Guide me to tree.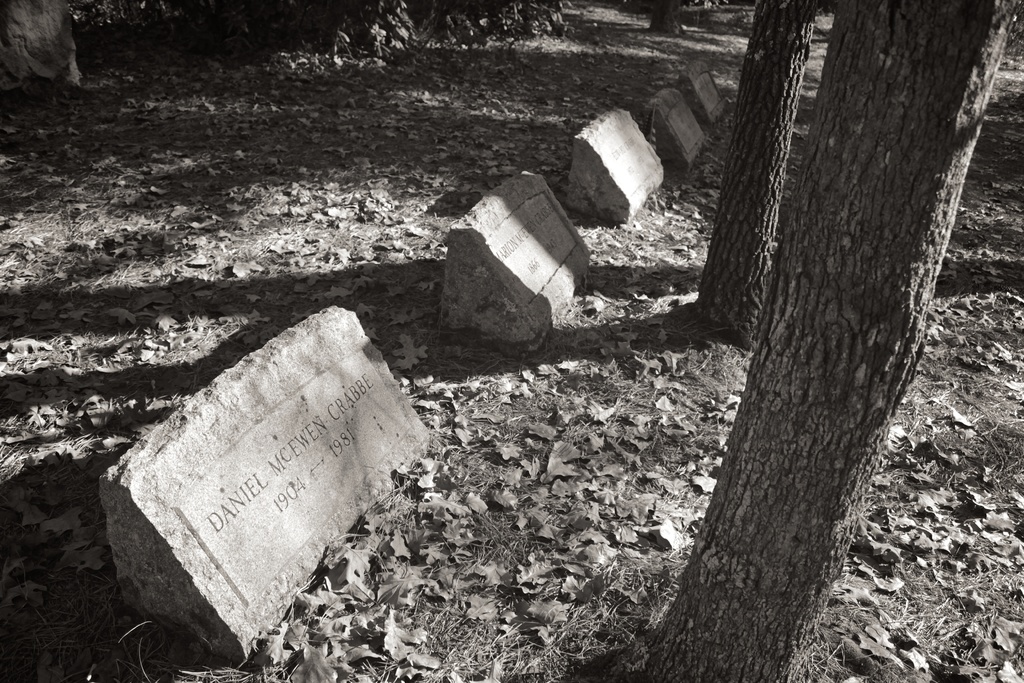
Guidance: 687:0:829:347.
